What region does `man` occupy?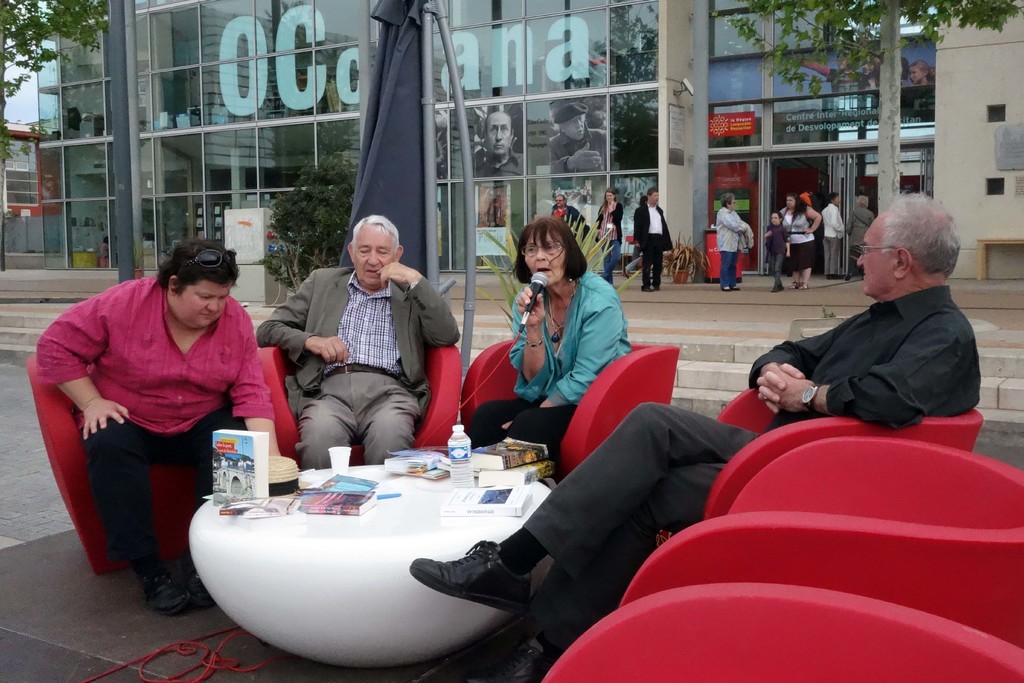
BBox(414, 194, 981, 682).
